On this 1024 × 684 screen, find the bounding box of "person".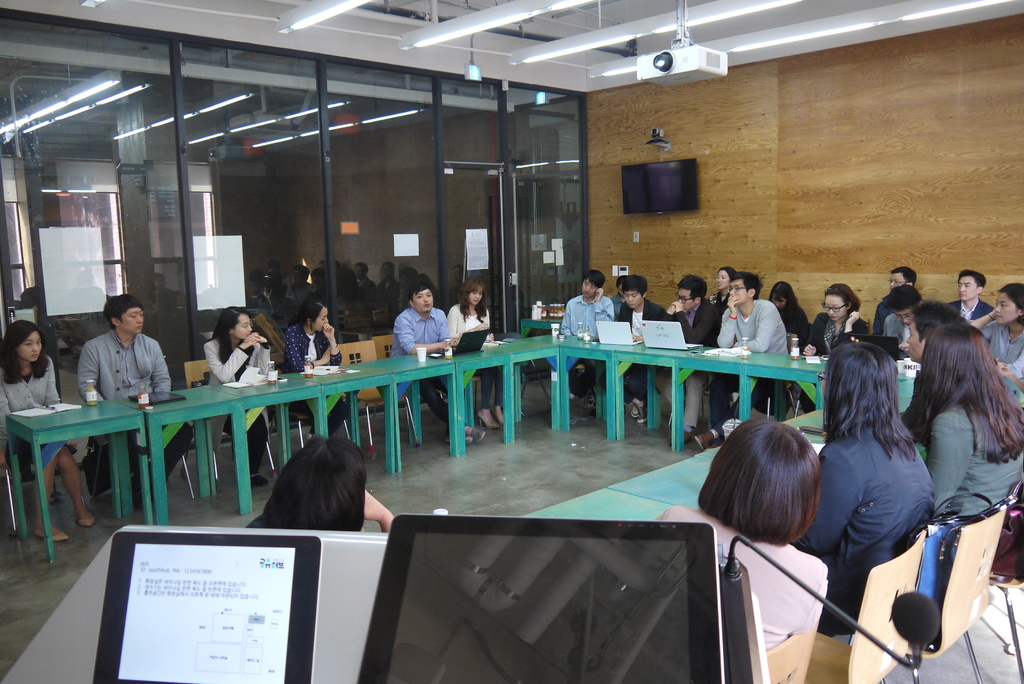
Bounding box: <bbox>618, 271, 671, 416</bbox>.
